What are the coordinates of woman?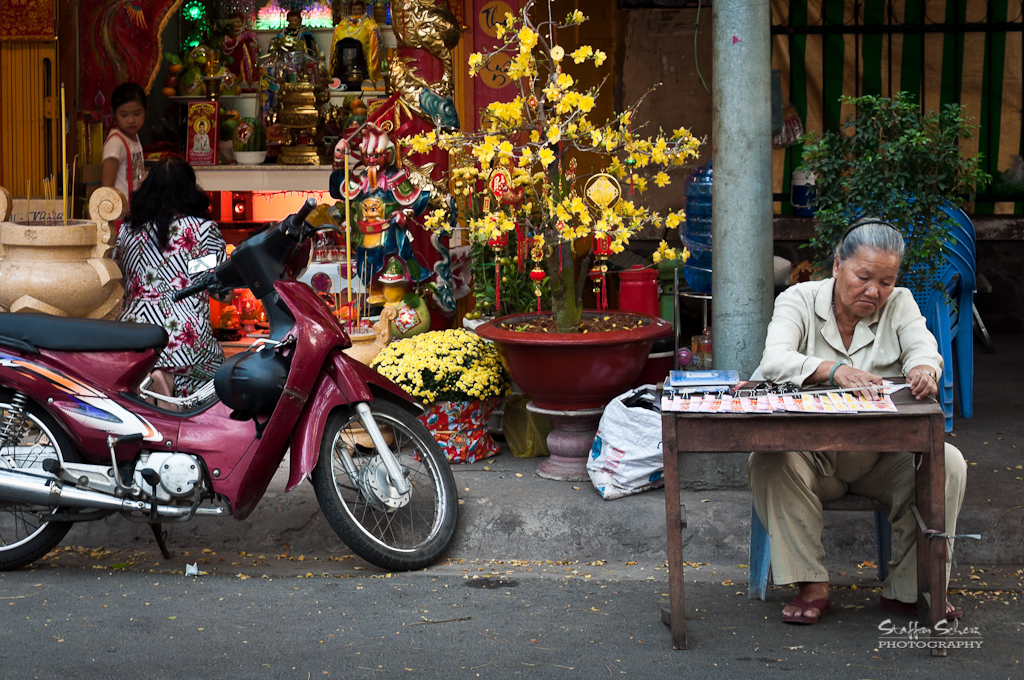
select_region(103, 150, 241, 408).
